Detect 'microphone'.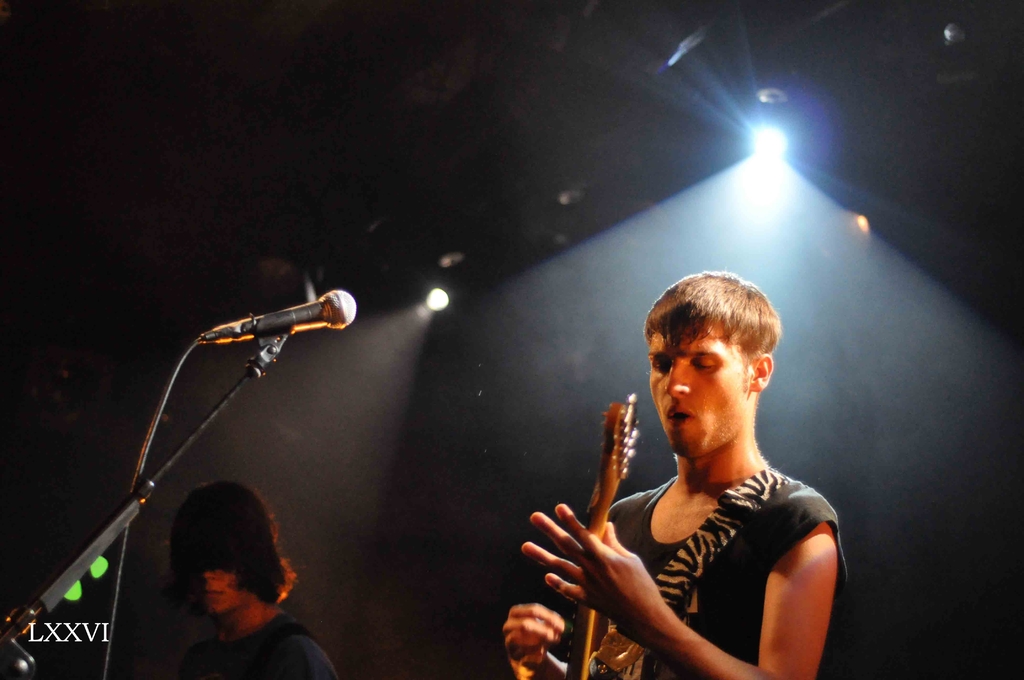
Detected at detection(202, 291, 358, 344).
